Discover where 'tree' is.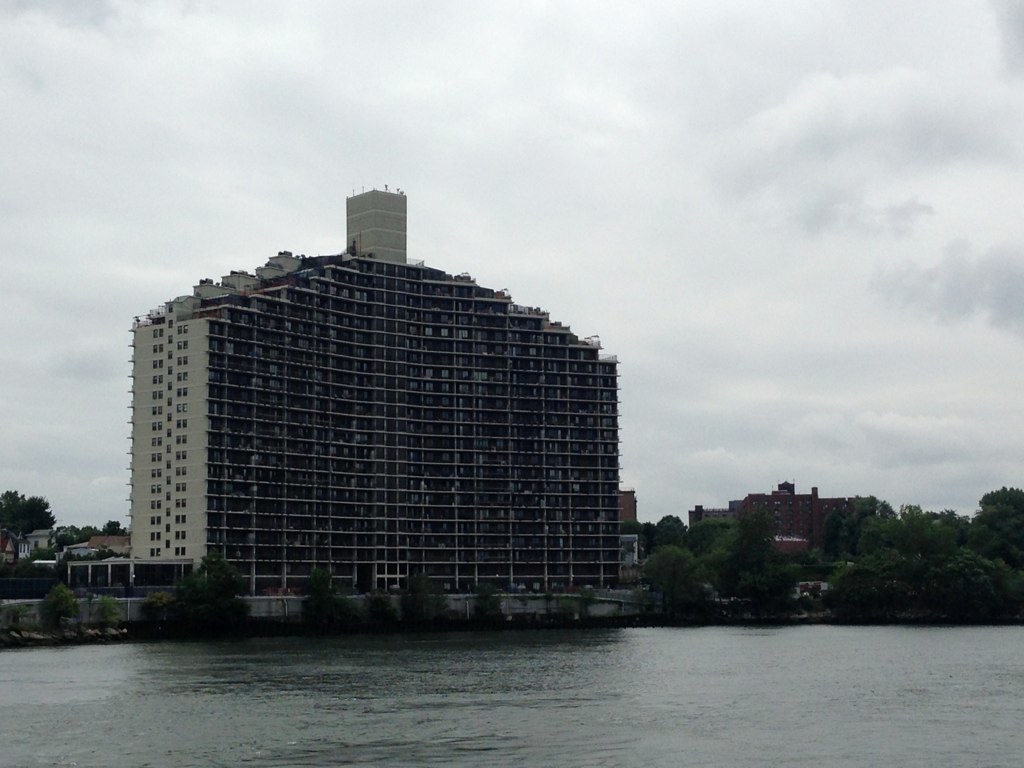
Discovered at 43,587,83,639.
